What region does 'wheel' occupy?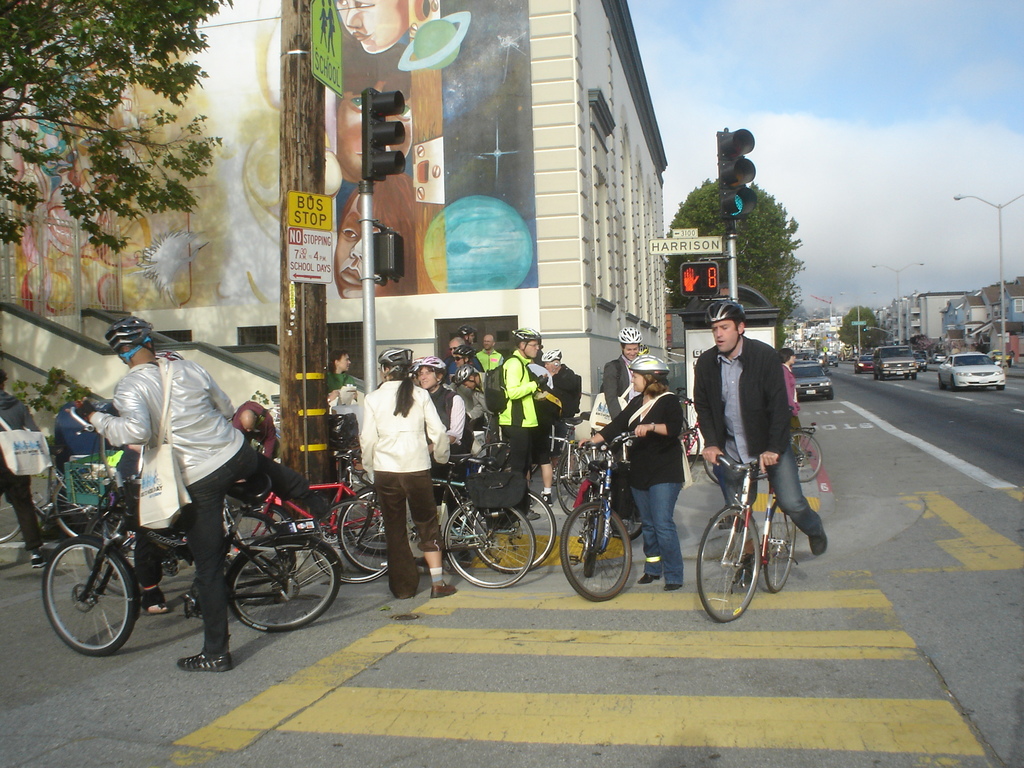
{"x1": 49, "y1": 475, "x2": 127, "y2": 546}.
